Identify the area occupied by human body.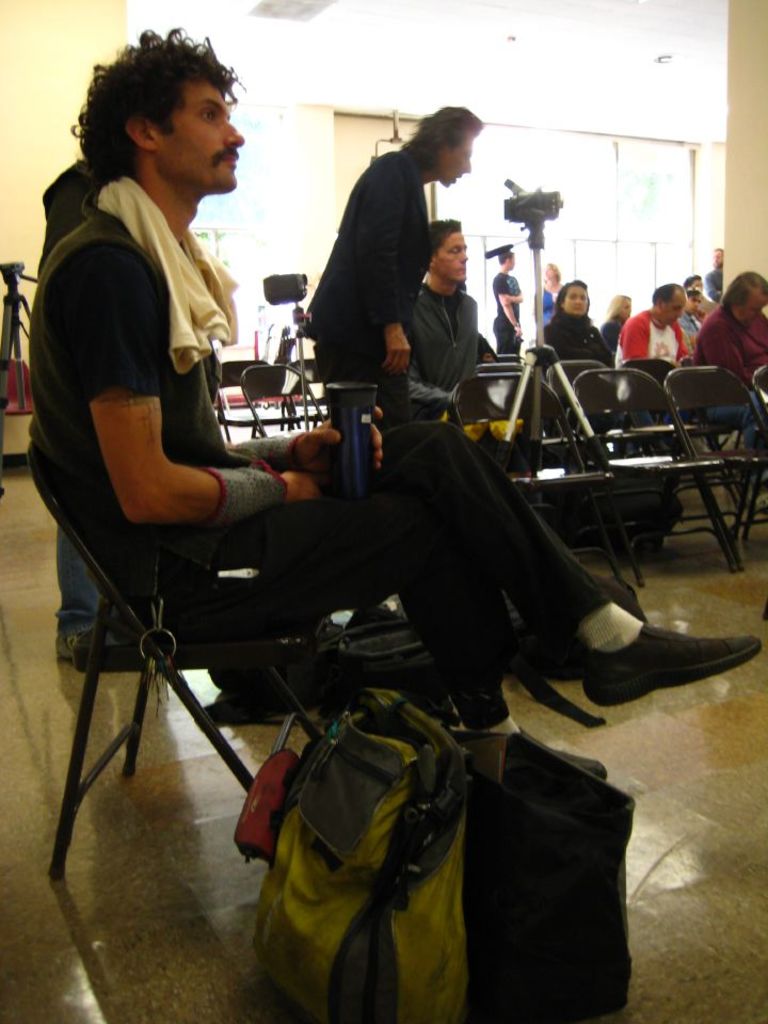
Area: <box>22,204,762,782</box>.
